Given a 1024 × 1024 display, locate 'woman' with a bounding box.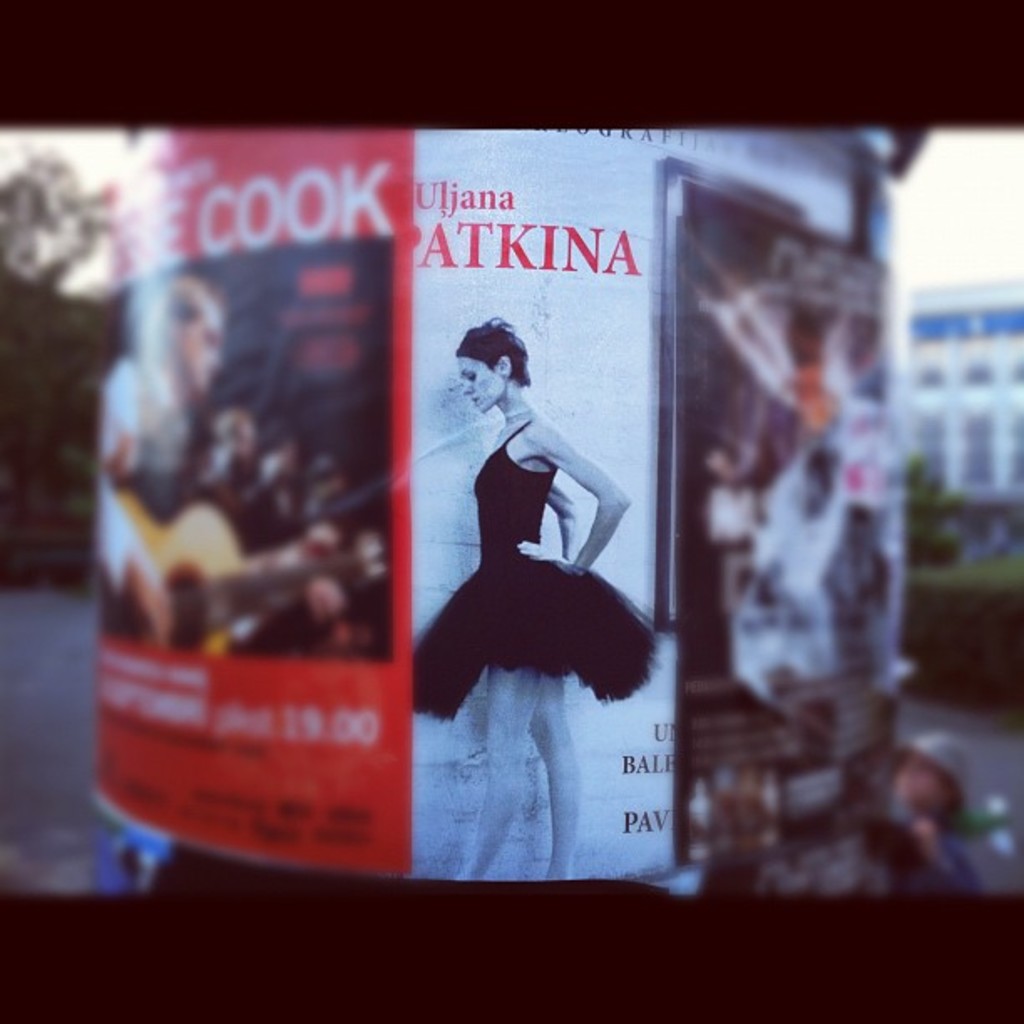
Located: <box>427,323,646,882</box>.
